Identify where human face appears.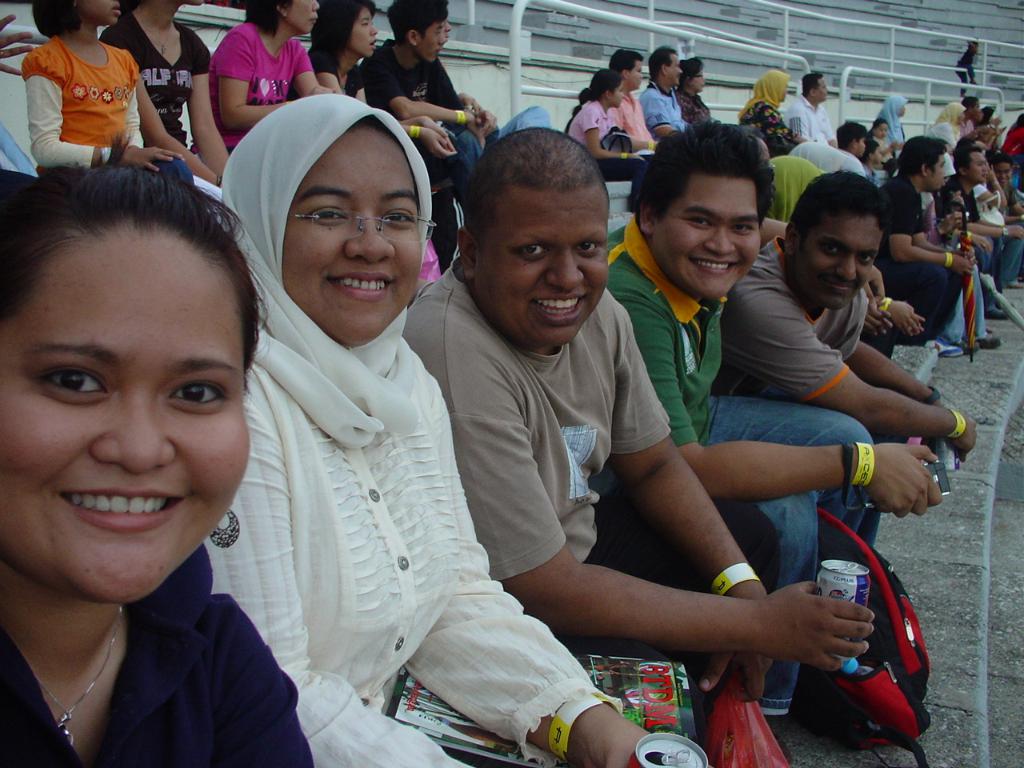
Appears at [423,12,453,62].
